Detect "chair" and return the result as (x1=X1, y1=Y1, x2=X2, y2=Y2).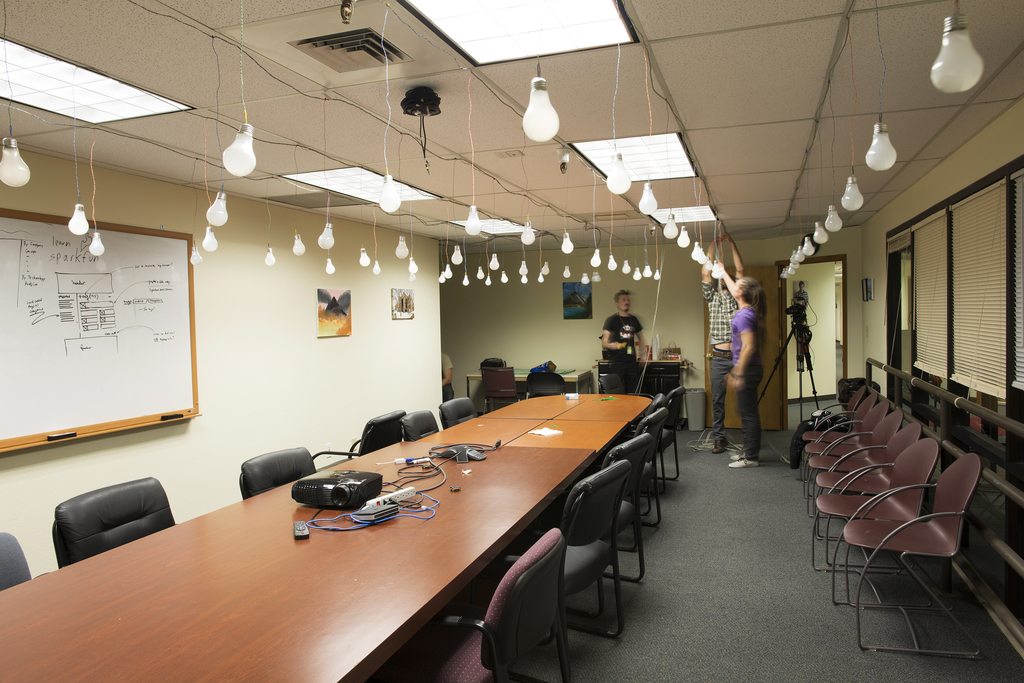
(x1=53, y1=474, x2=177, y2=570).
